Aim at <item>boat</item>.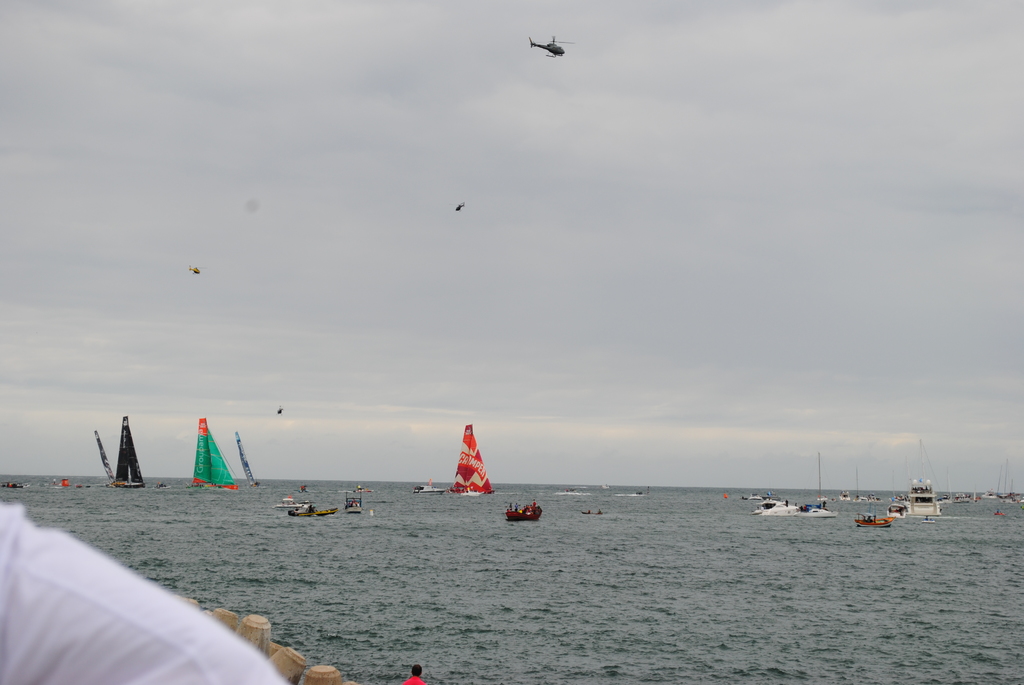
Aimed at x1=941, y1=476, x2=952, y2=503.
